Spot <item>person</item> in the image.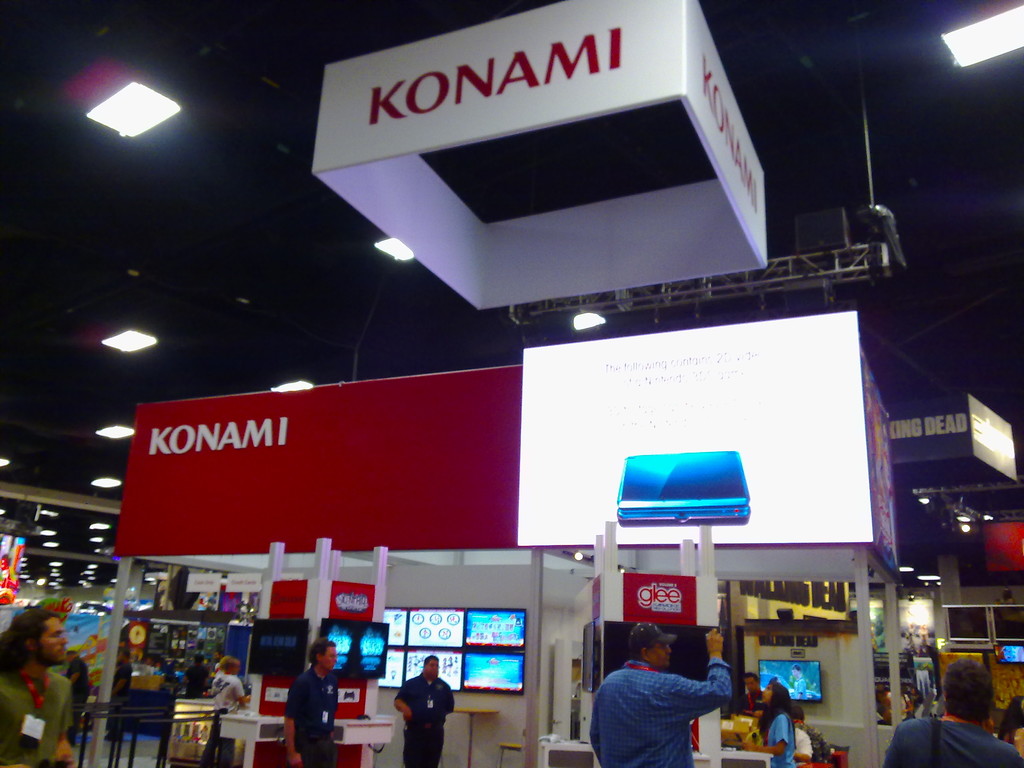
<item>person</item> found at select_region(209, 657, 251, 767).
